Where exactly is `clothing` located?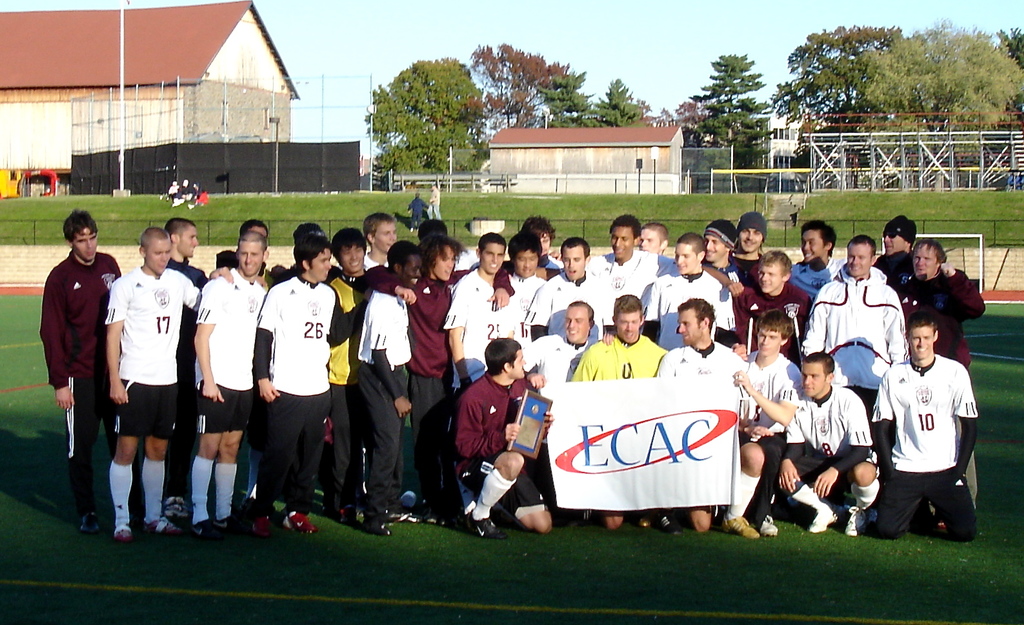
Its bounding box is bbox=[899, 269, 985, 364].
